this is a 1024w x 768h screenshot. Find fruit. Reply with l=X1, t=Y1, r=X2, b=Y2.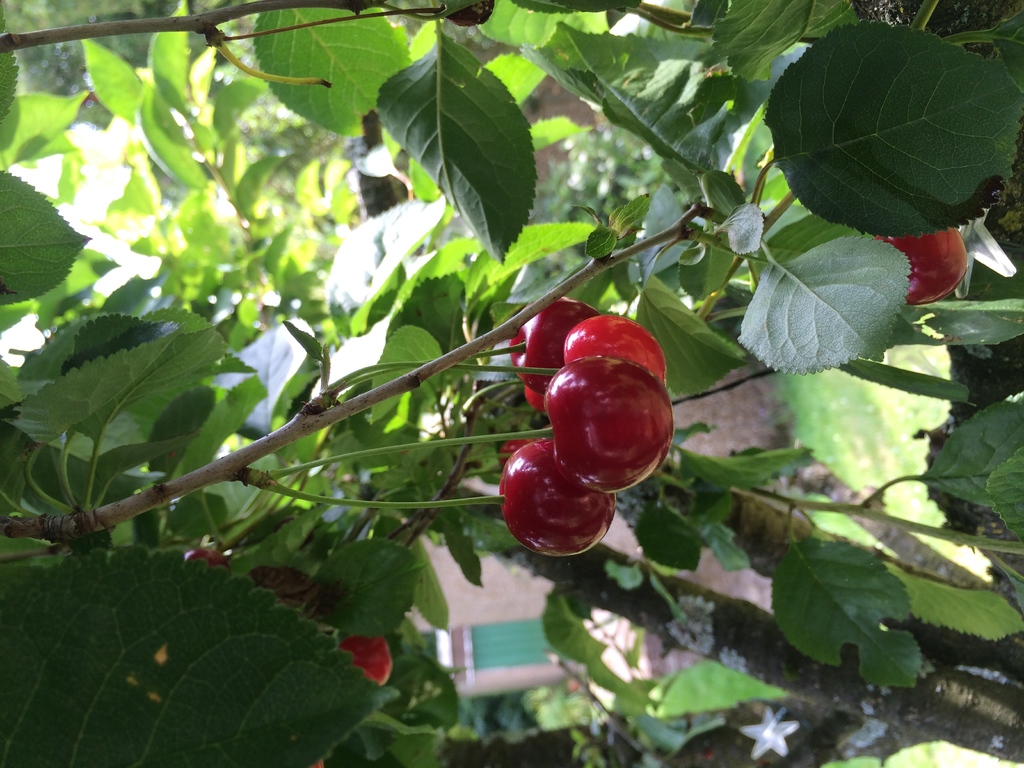
l=874, t=230, r=969, b=307.
